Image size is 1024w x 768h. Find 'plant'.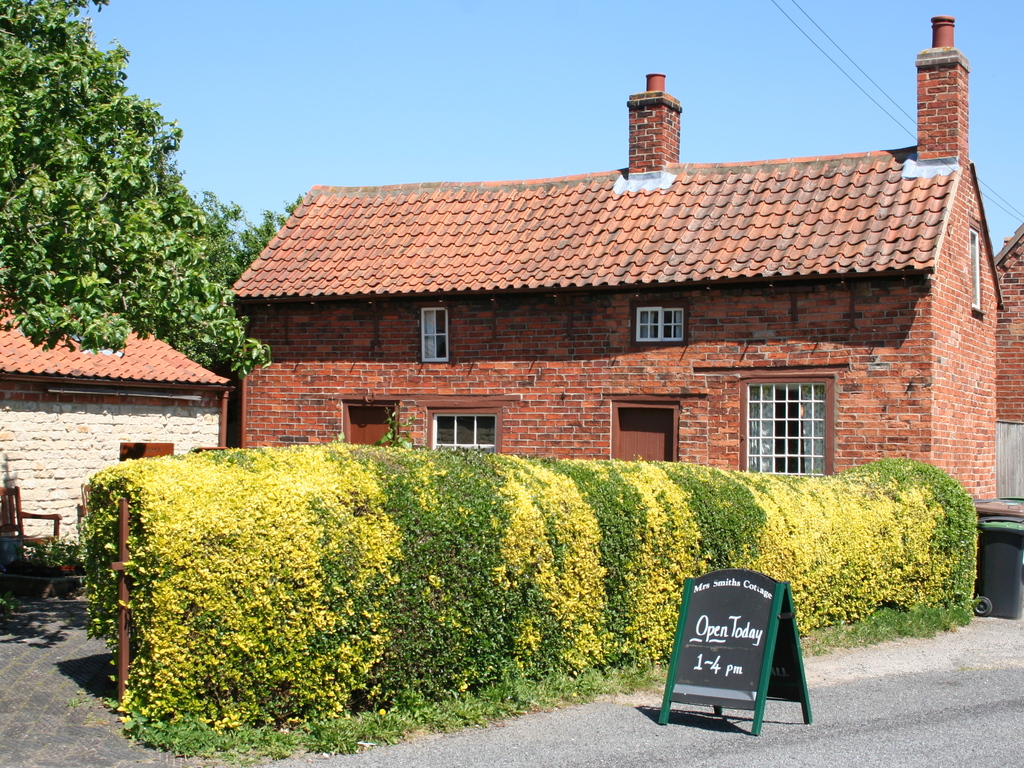
87:434:666:727.
